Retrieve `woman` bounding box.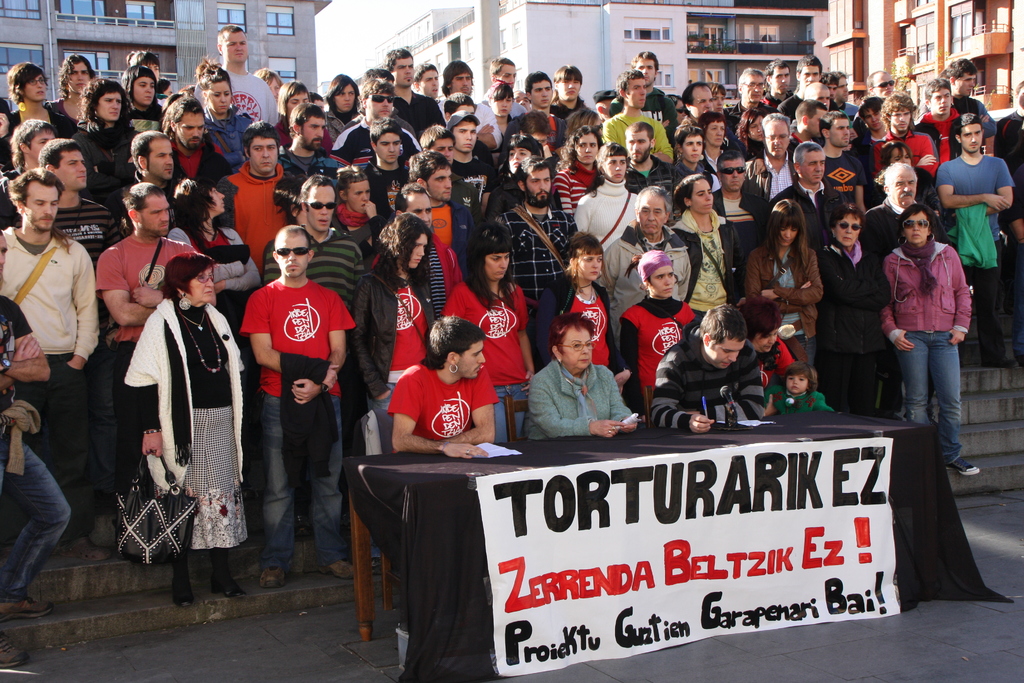
Bounding box: [524,317,648,434].
